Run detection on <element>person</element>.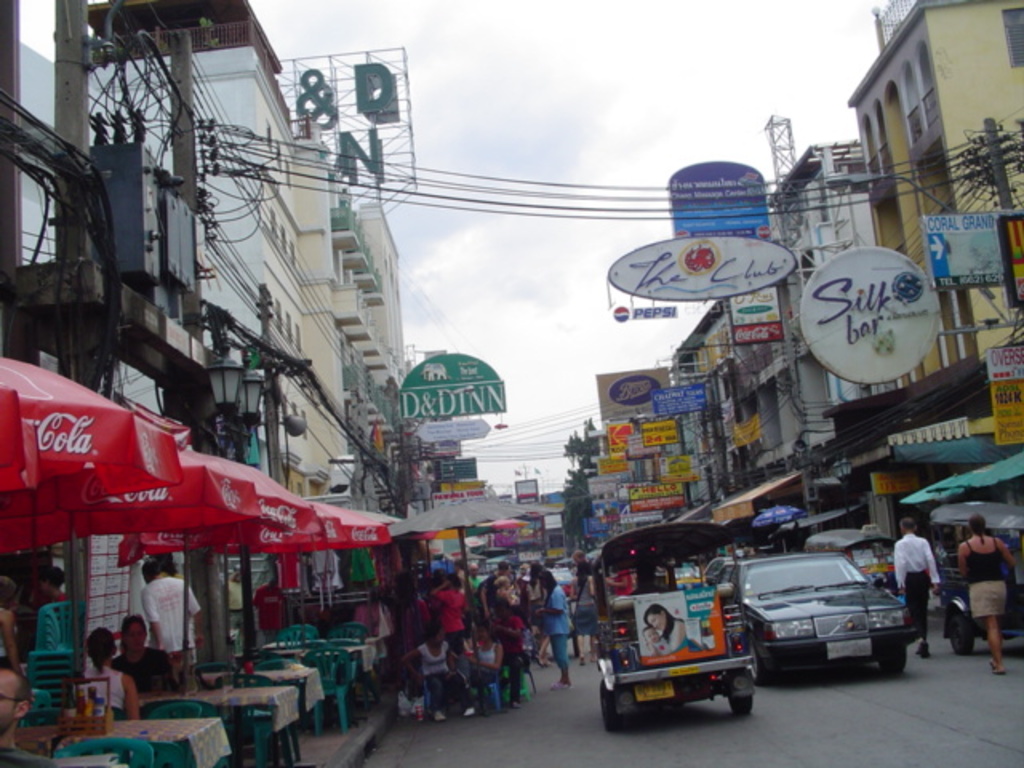
Result: (left=642, top=622, right=667, bottom=648).
